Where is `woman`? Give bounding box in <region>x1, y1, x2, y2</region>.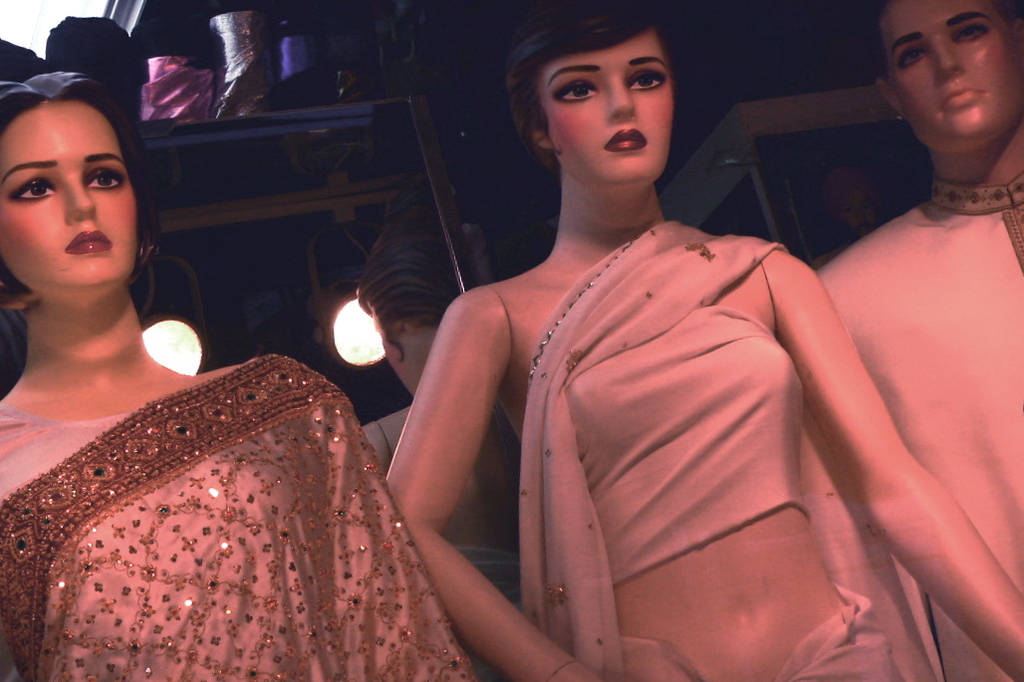
<region>374, 0, 939, 673</region>.
